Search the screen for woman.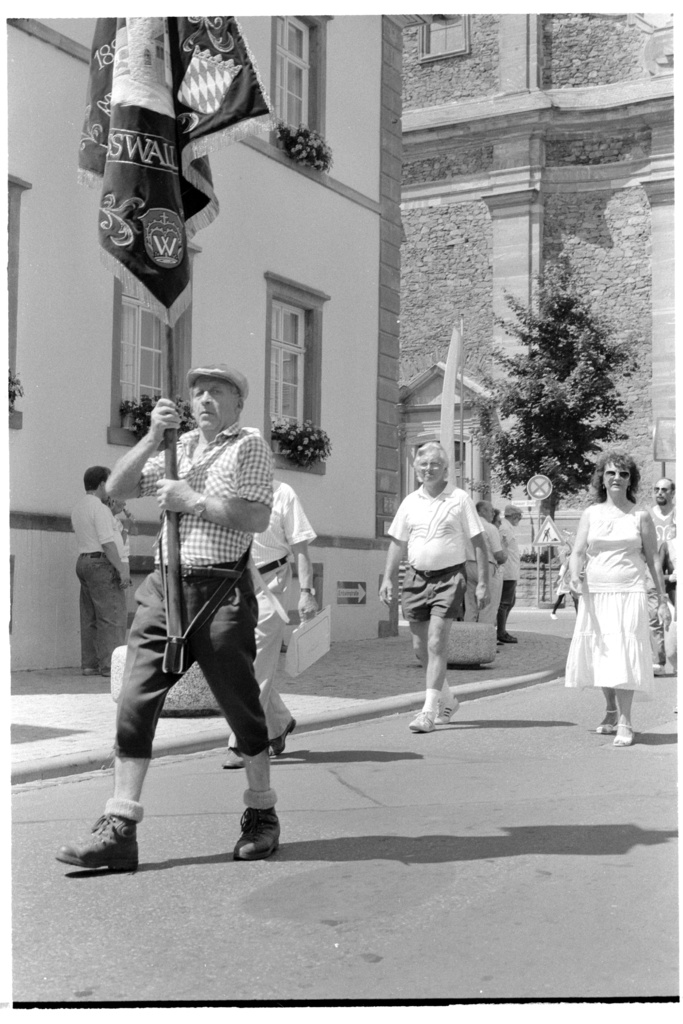
Found at select_region(565, 451, 671, 749).
